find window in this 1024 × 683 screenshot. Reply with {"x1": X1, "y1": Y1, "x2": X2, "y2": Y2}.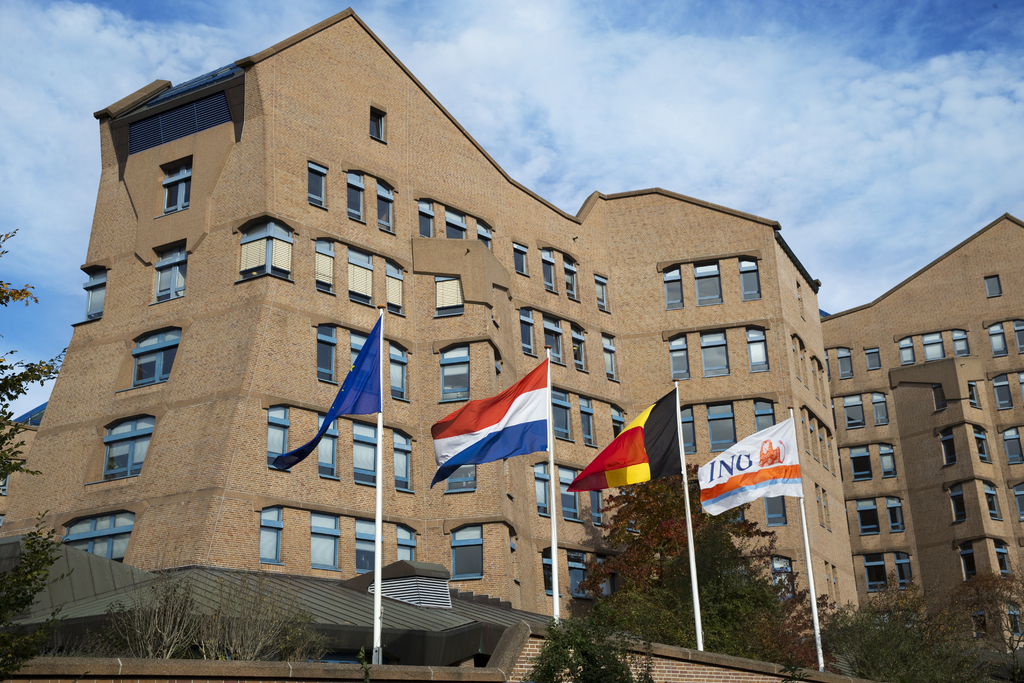
{"x1": 536, "y1": 459, "x2": 603, "y2": 525}.
